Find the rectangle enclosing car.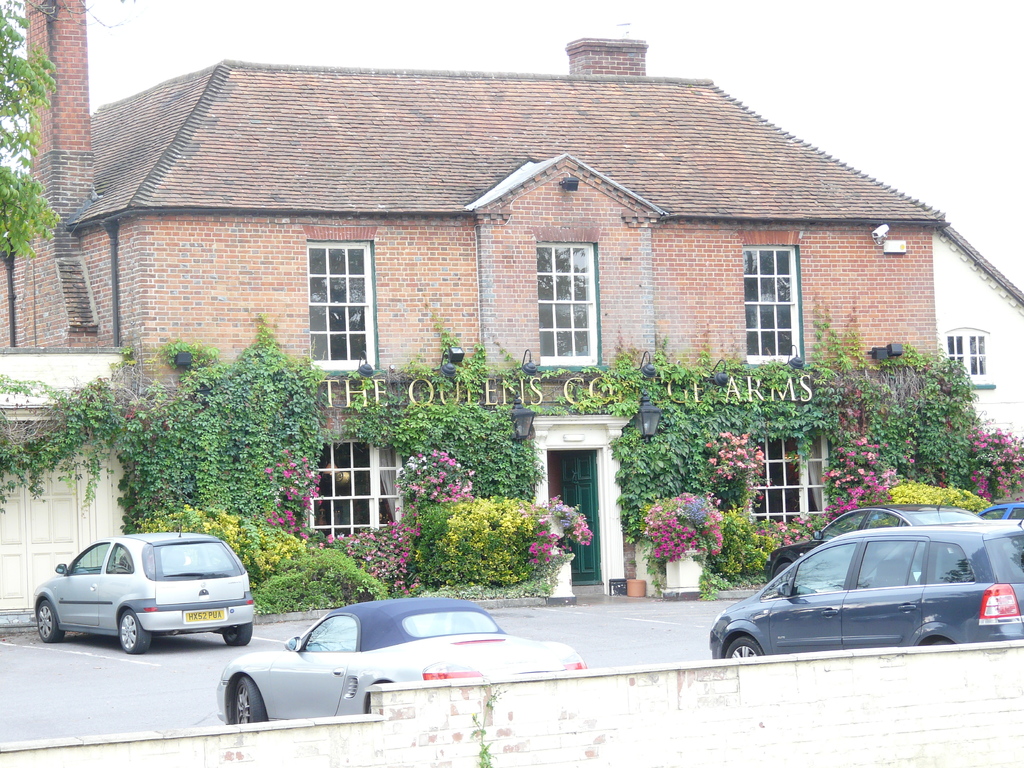
[left=764, top=497, right=984, bottom=582].
